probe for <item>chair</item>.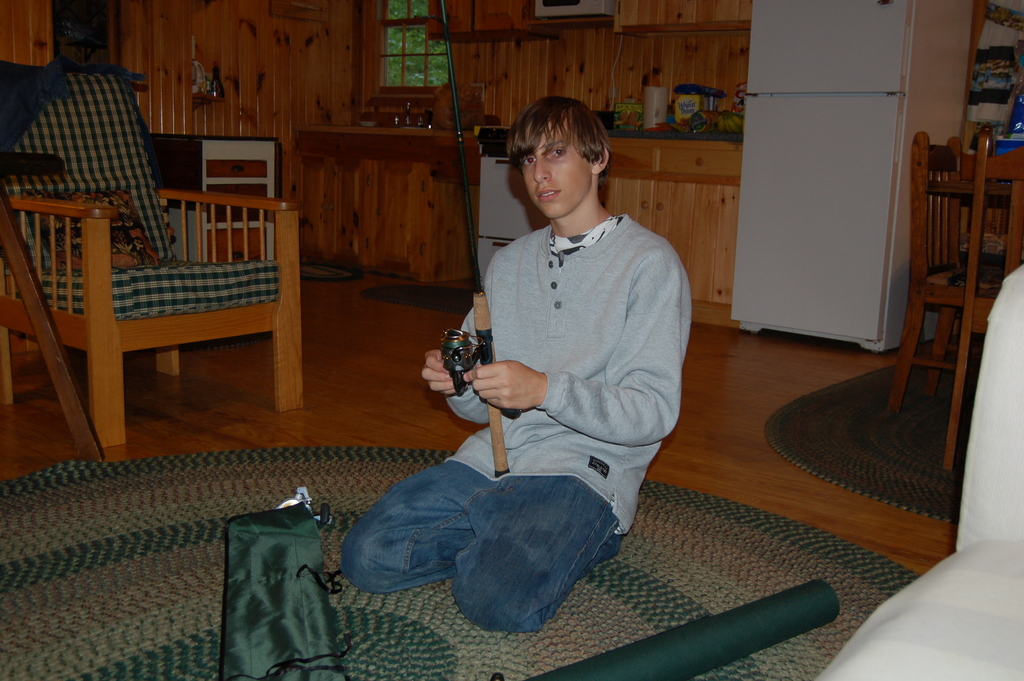
Probe result: [left=942, top=128, right=1023, bottom=470].
